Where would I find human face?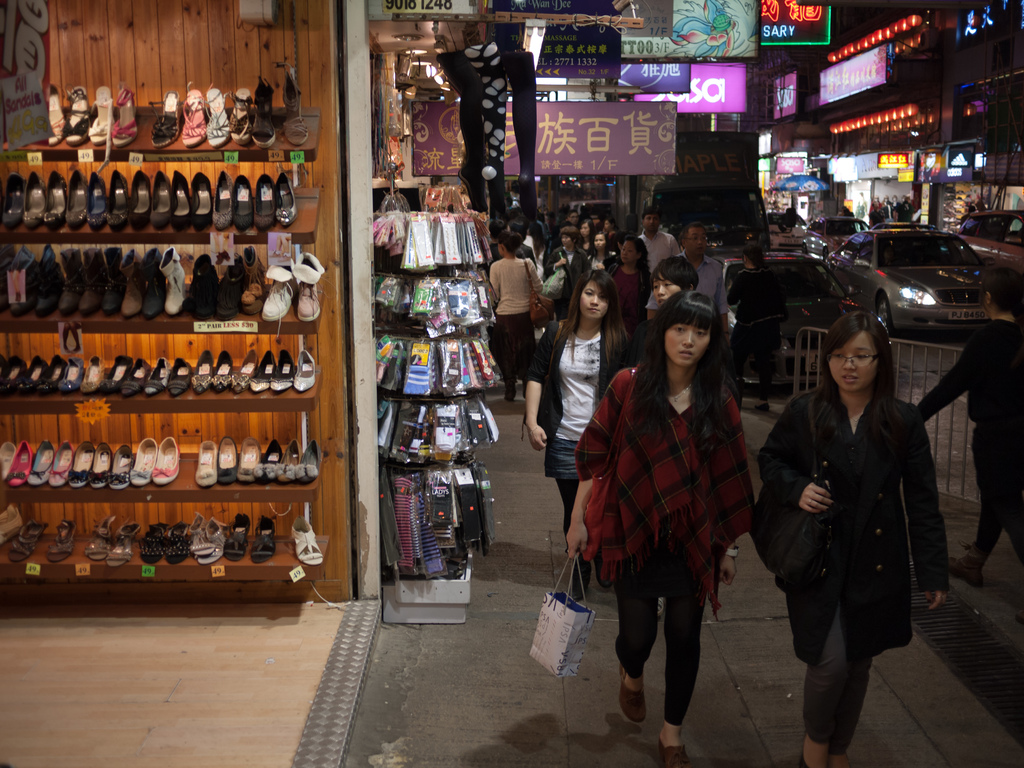
At bbox=(687, 228, 707, 255).
